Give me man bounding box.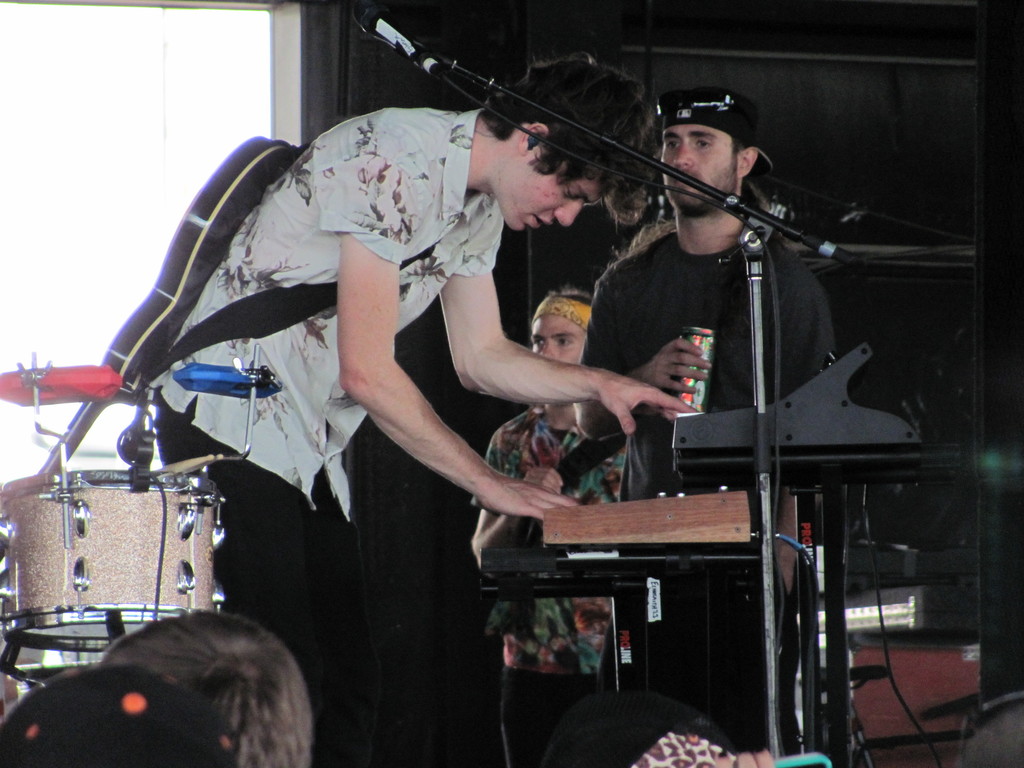
crop(571, 84, 847, 540).
